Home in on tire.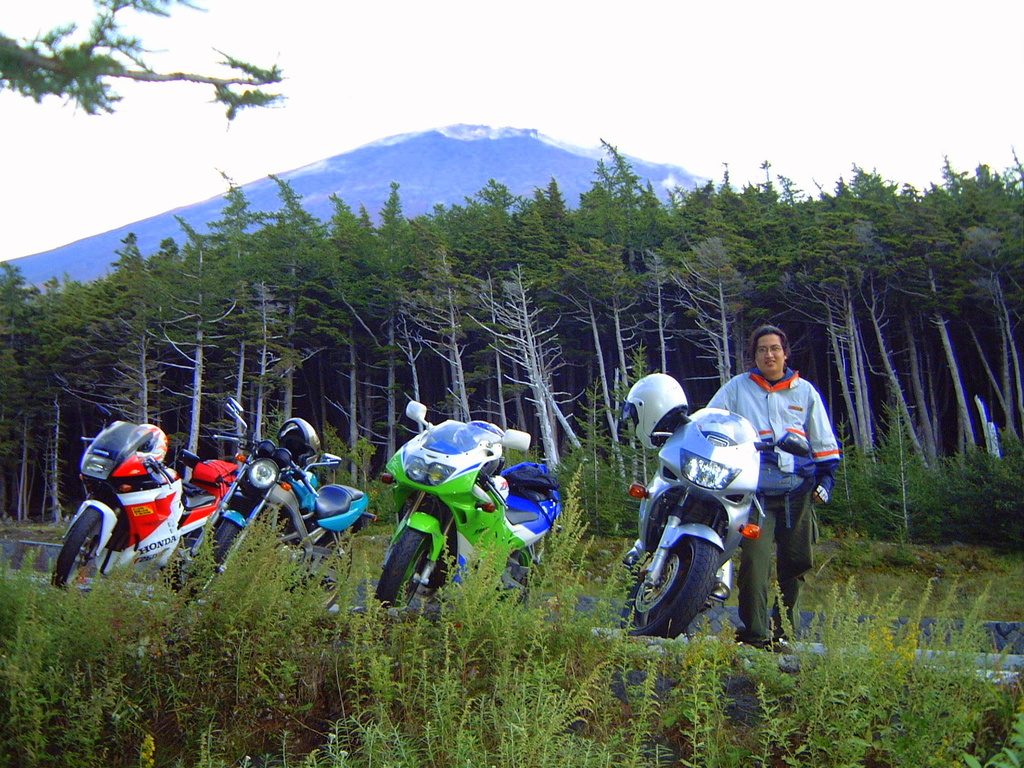
Homed in at (left=286, top=542, right=350, bottom=606).
